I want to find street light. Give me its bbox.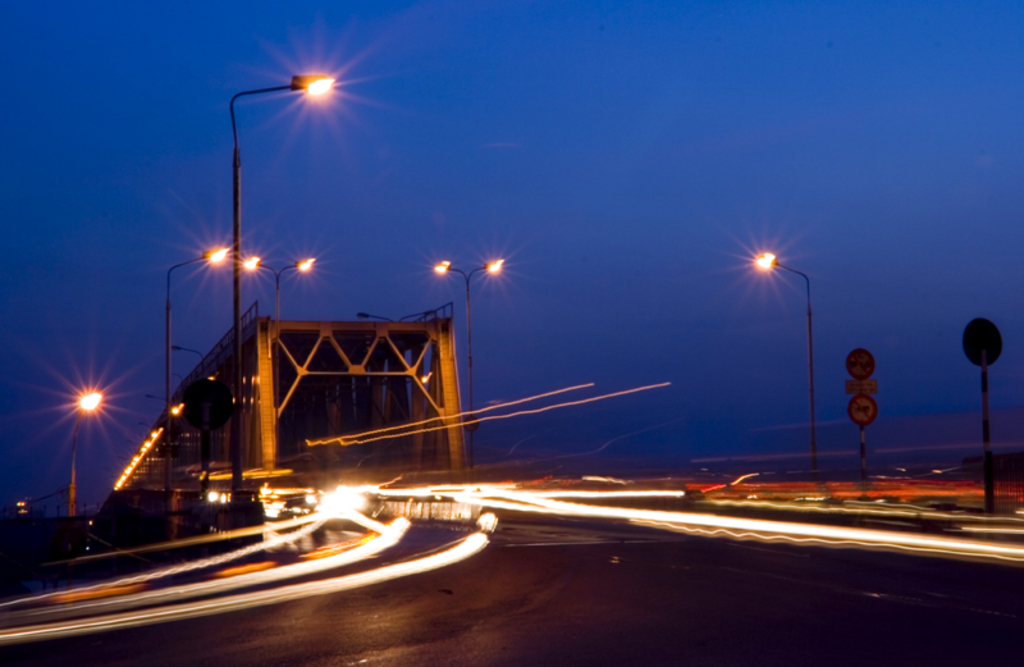
{"left": 242, "top": 253, "right": 311, "bottom": 320}.
